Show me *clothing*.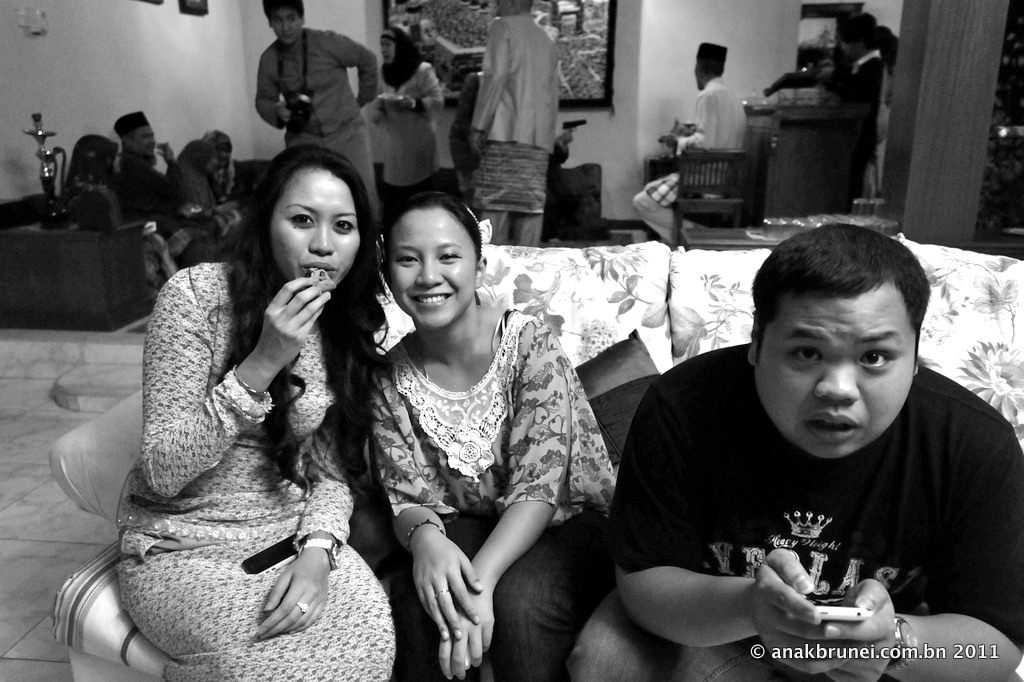
*clothing* is here: [122,260,390,681].
